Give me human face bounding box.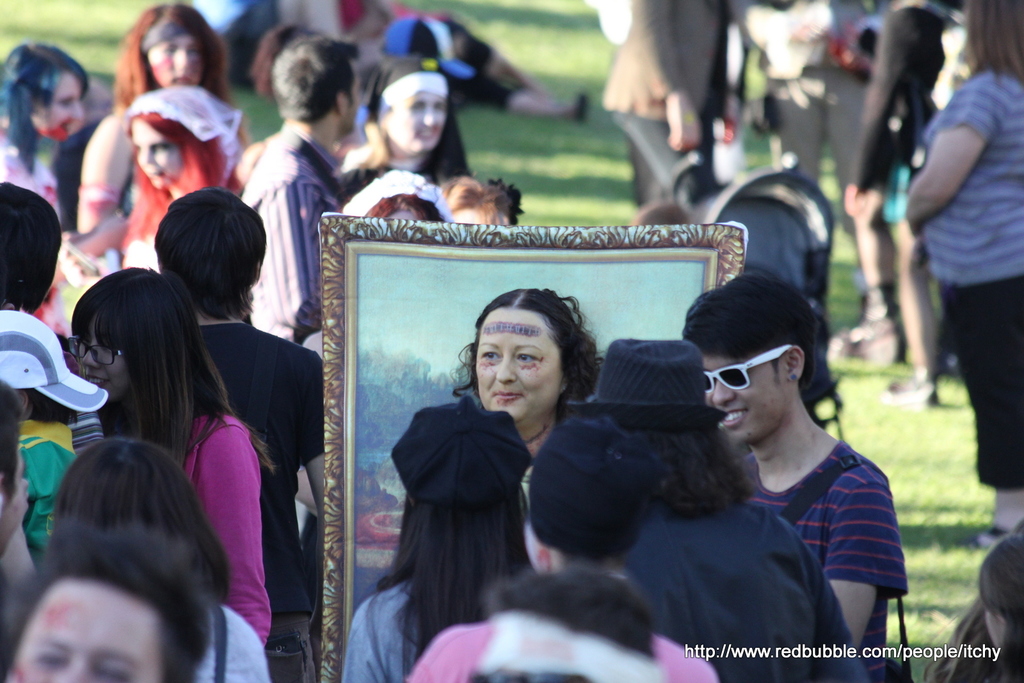
[10, 577, 163, 682].
